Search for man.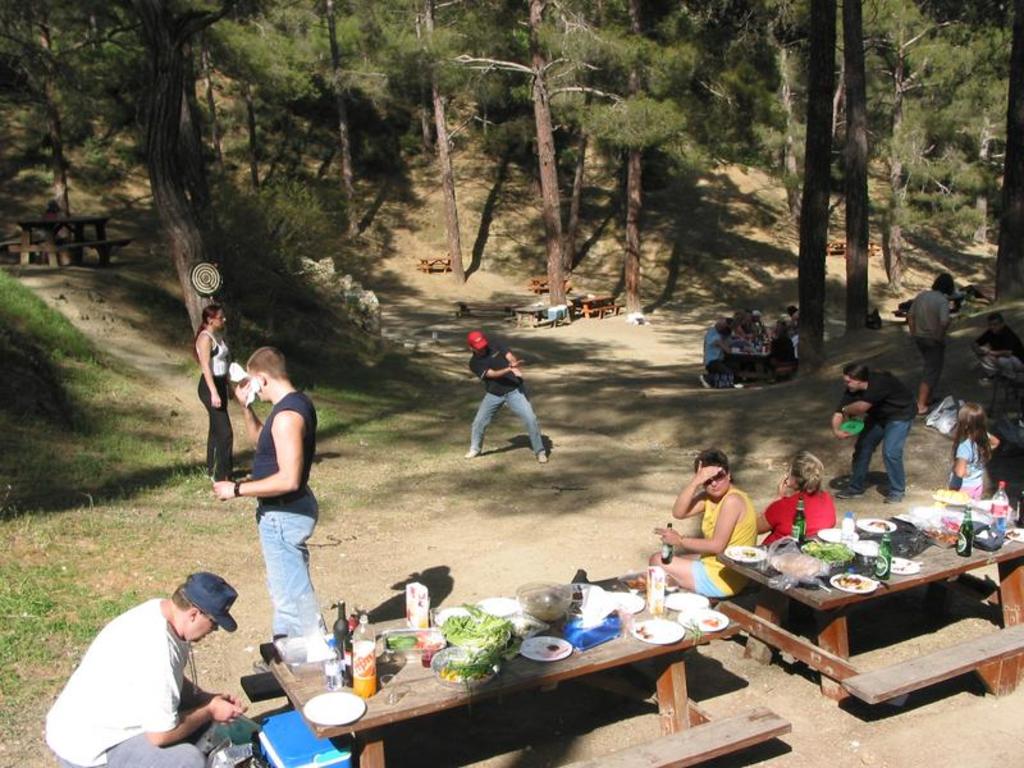
Found at (left=47, top=563, right=251, bottom=767).
